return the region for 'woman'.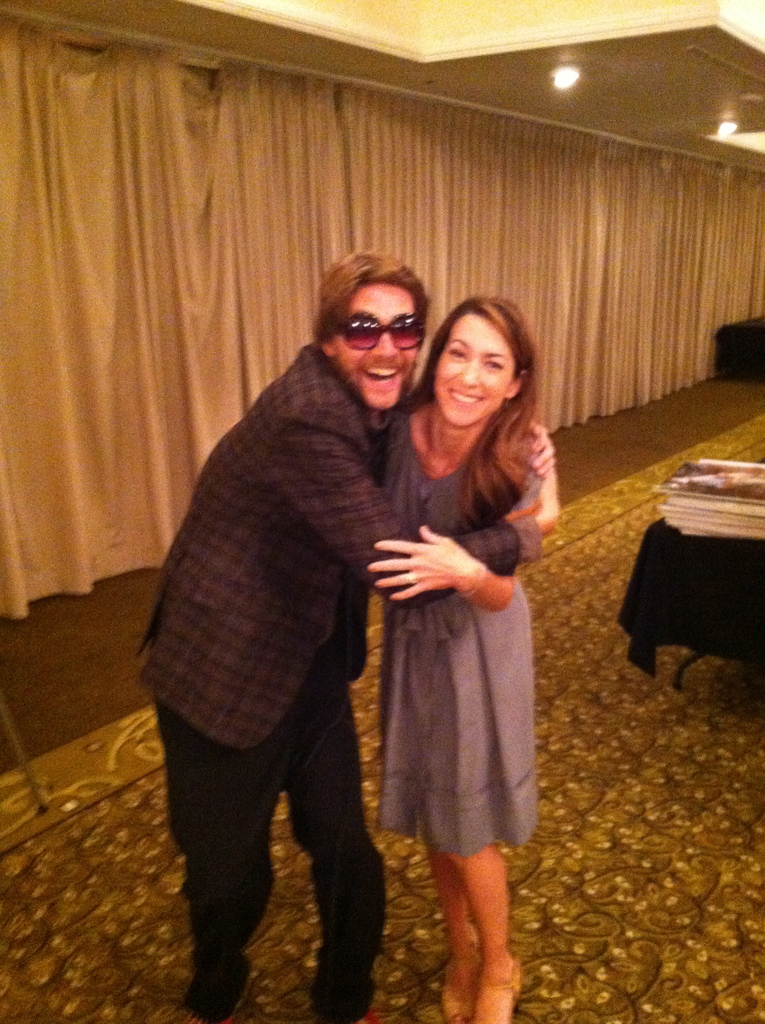
bbox=[359, 302, 561, 982].
